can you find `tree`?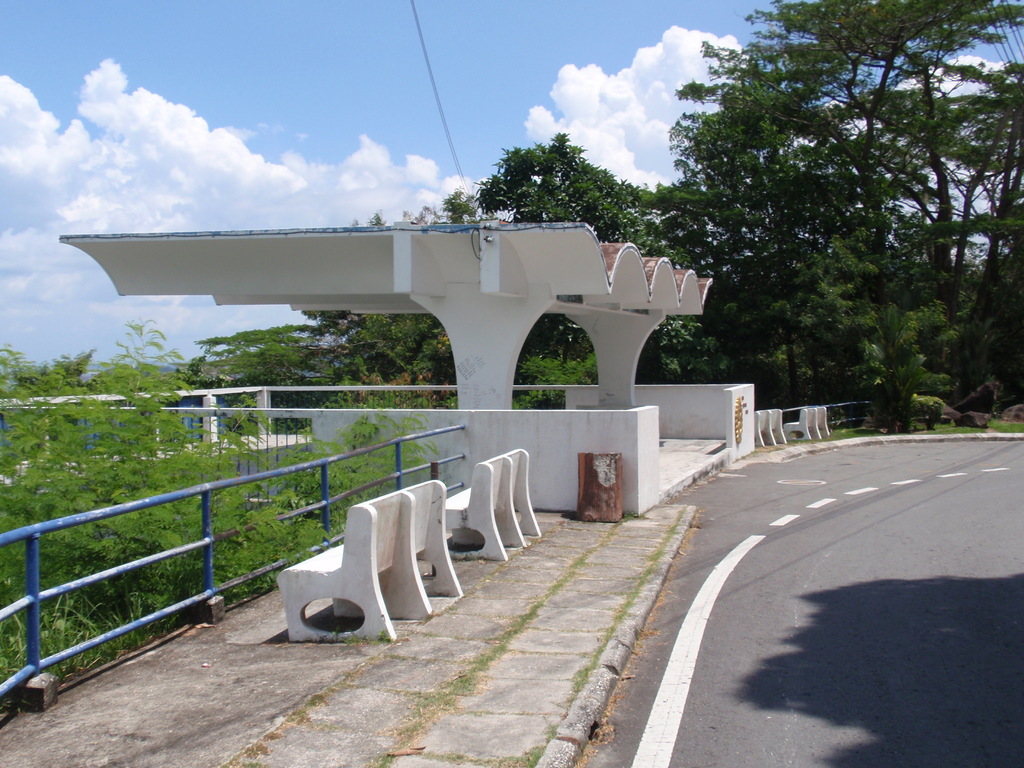
Yes, bounding box: [661, 0, 1023, 428].
